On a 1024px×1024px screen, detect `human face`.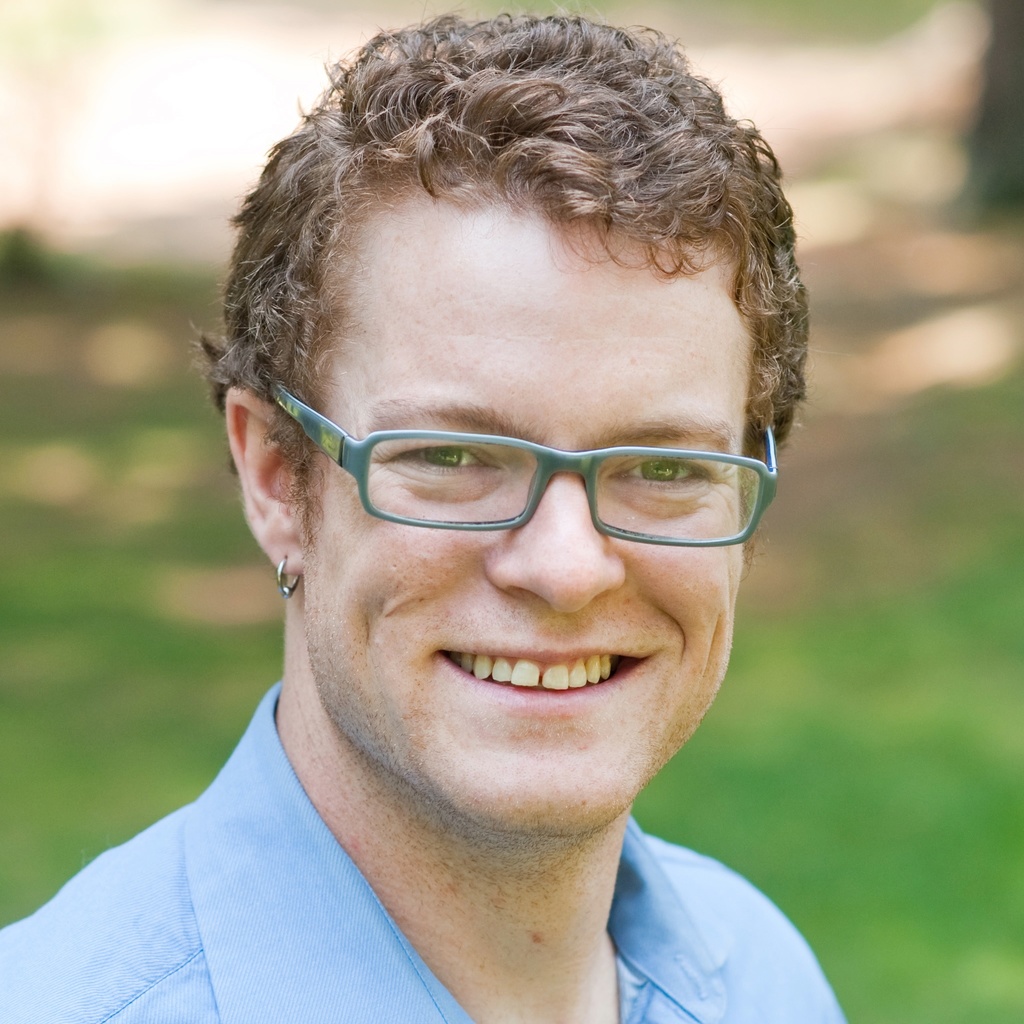
bbox=[305, 180, 760, 833].
